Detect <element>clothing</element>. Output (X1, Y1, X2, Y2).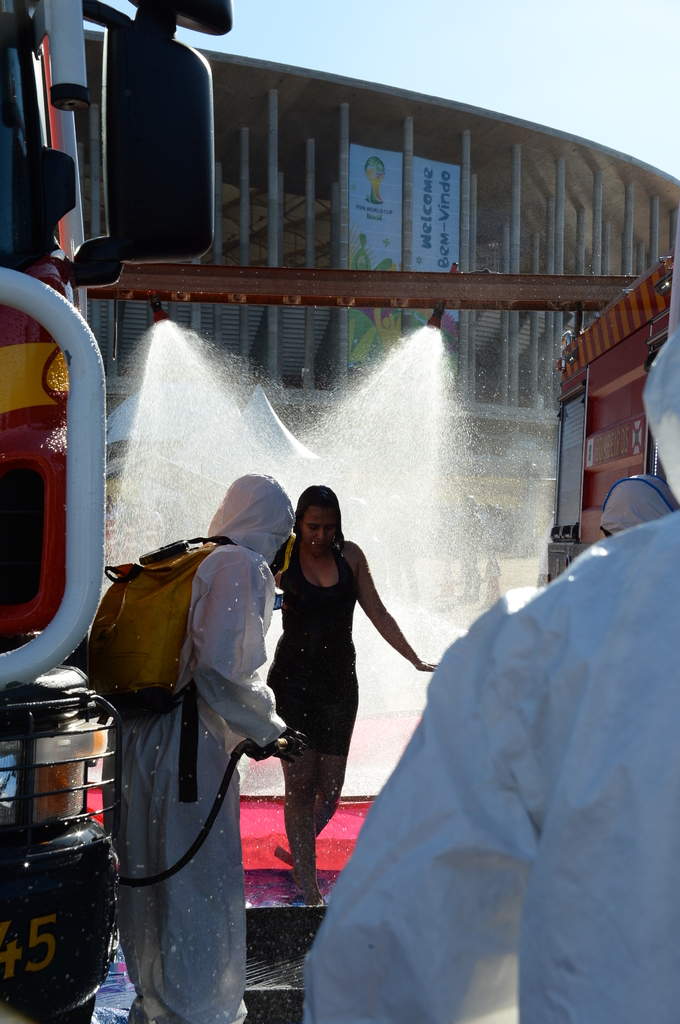
(296, 511, 679, 1023).
